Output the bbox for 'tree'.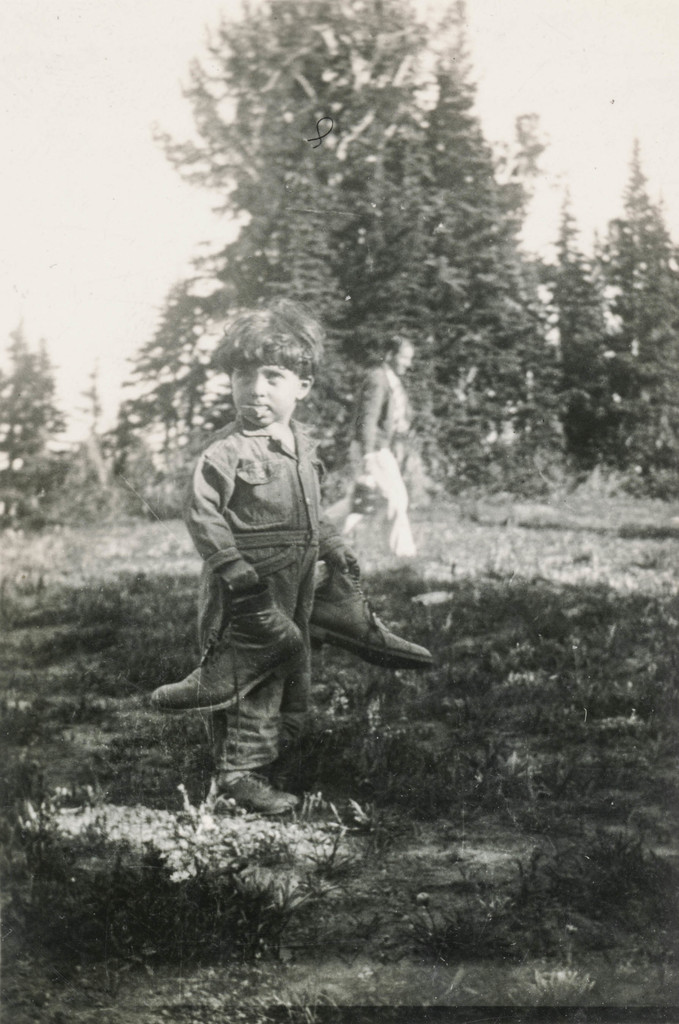
pyautogui.locateOnScreen(113, 0, 563, 513).
